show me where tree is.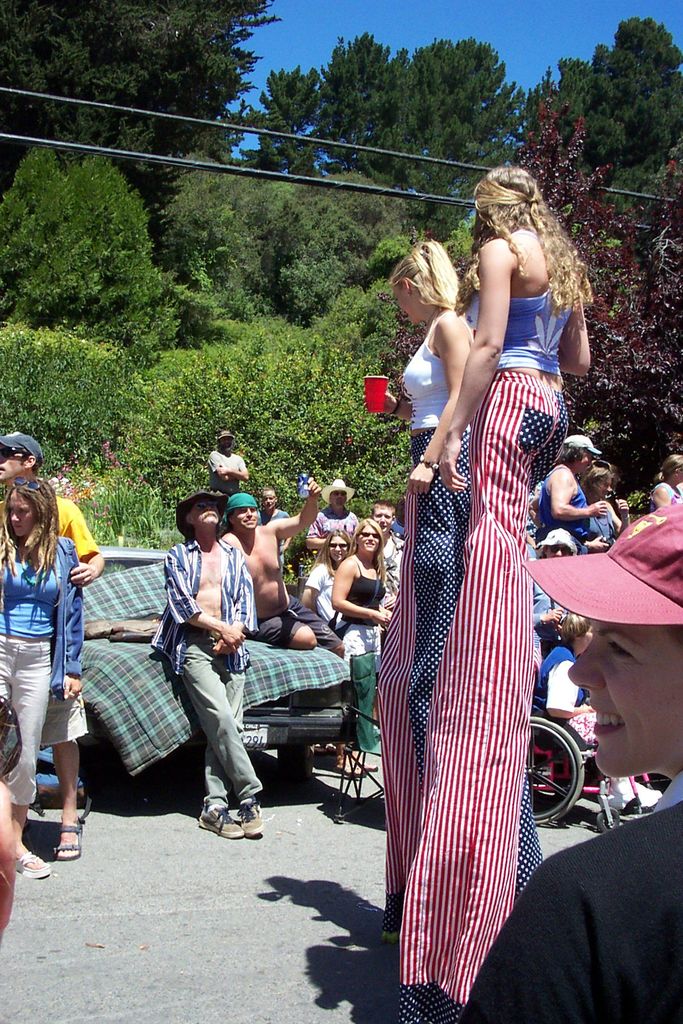
tree is at {"x1": 0, "y1": 0, "x2": 283, "y2": 270}.
